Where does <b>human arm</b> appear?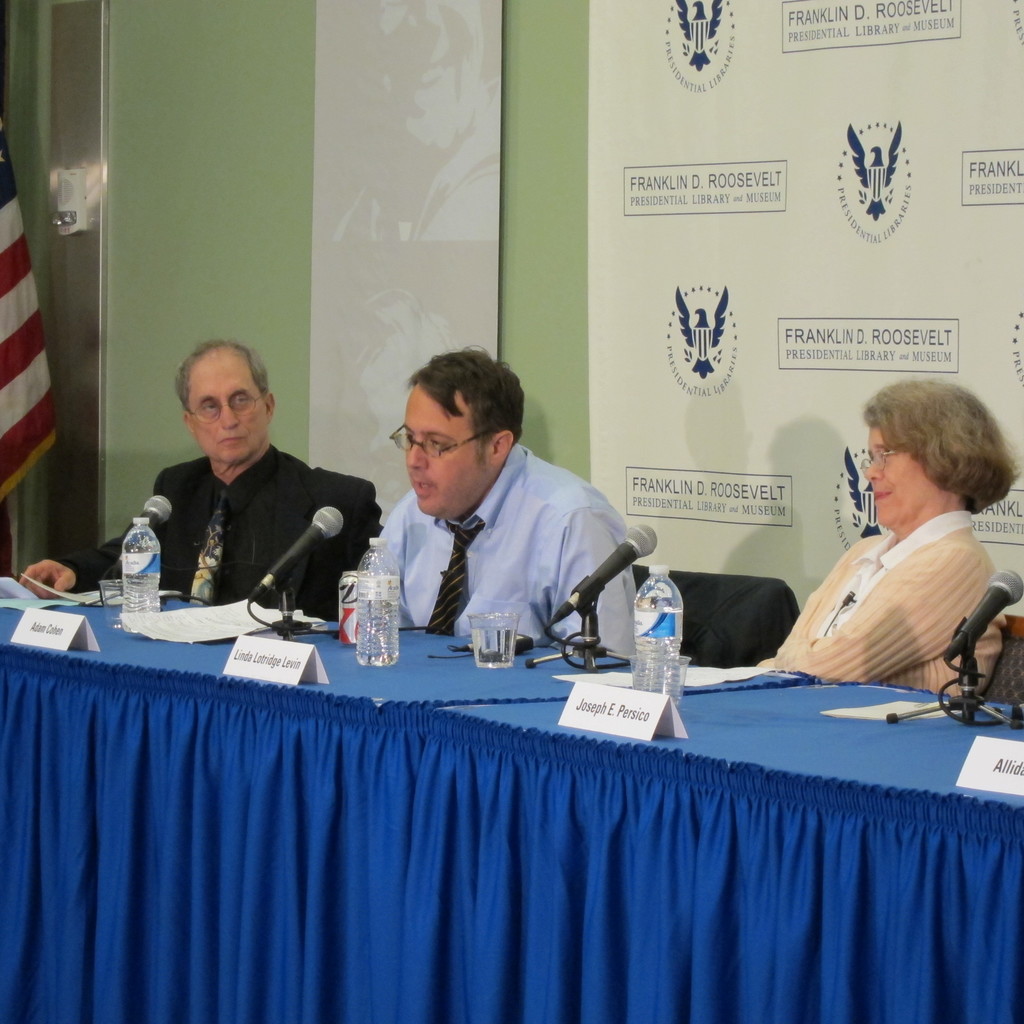
Appears at 543/505/638/660.
